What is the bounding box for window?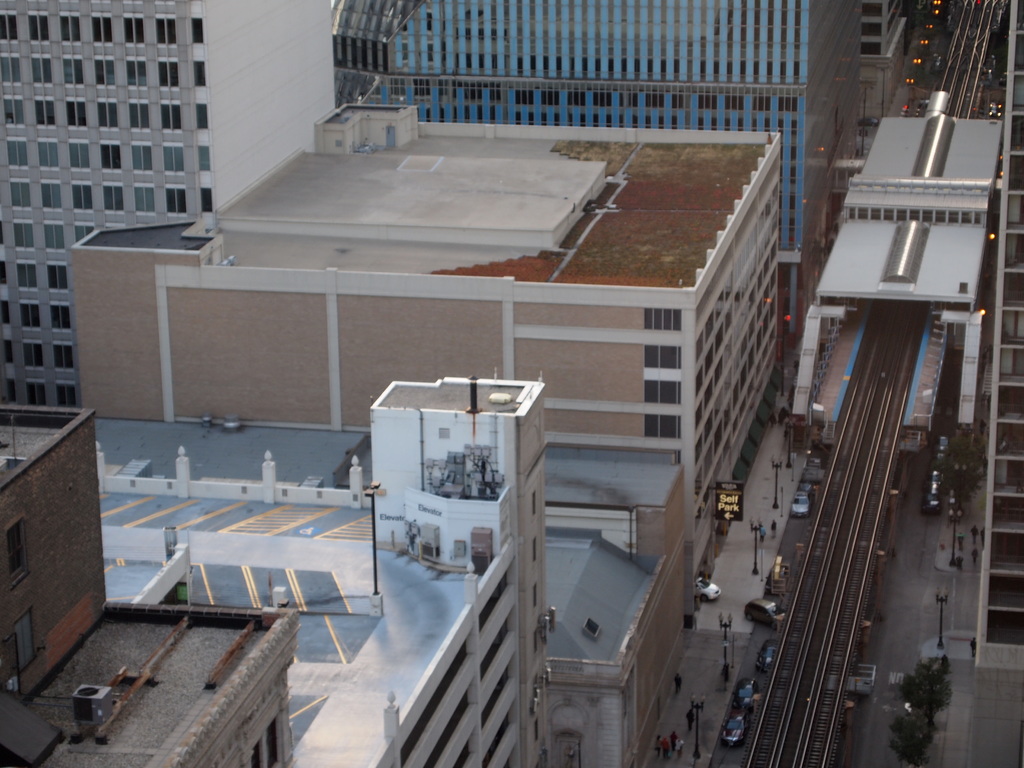
x1=994, y1=569, x2=1023, y2=609.
